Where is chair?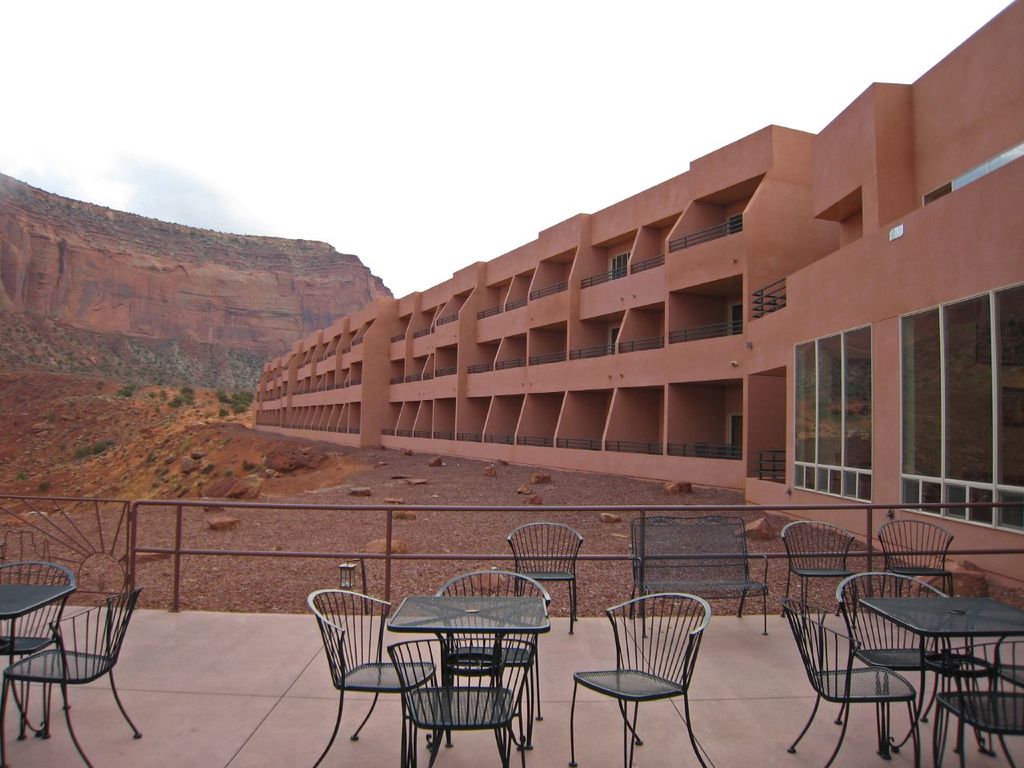
locate(782, 602, 920, 767).
